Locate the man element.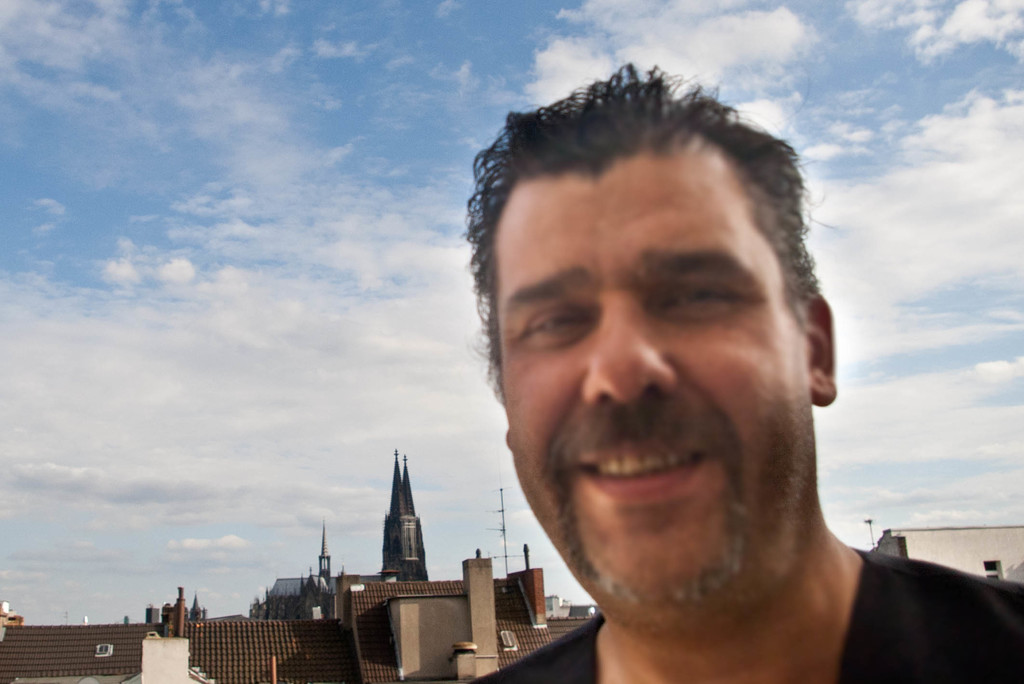
Element bbox: left=376, top=86, right=1023, bottom=683.
